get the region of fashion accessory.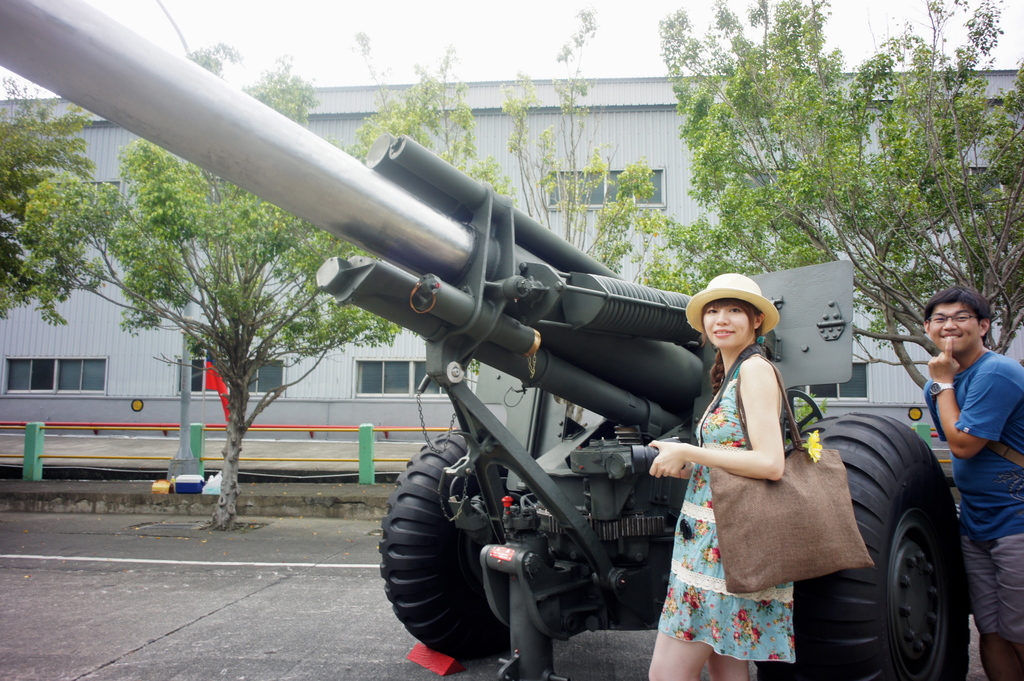
box=[925, 381, 954, 403].
